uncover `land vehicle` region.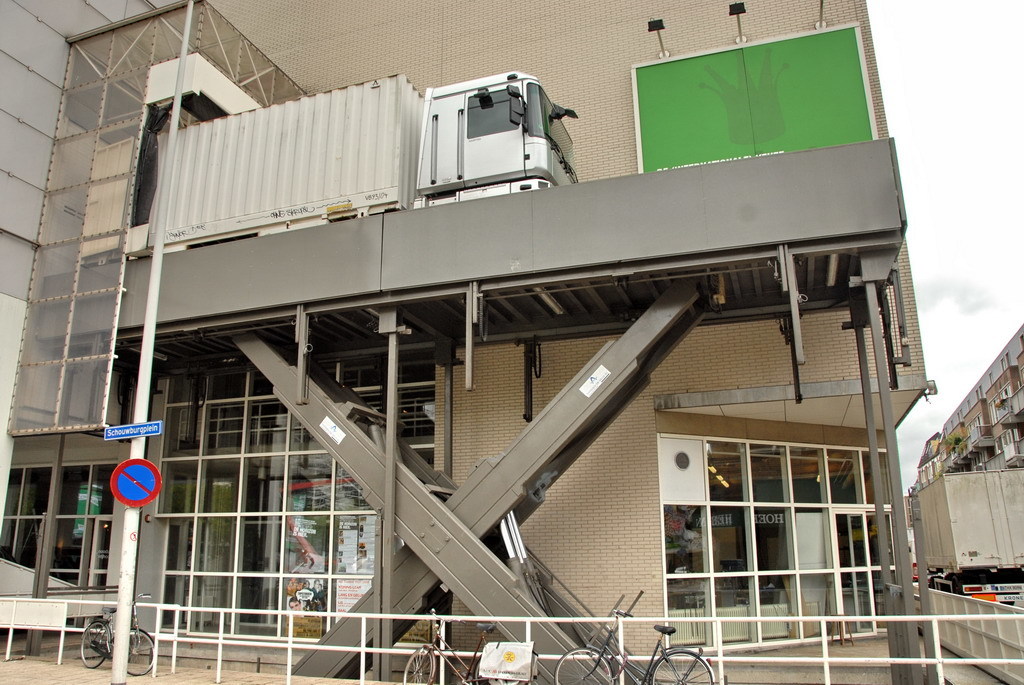
Uncovered: {"x1": 918, "y1": 468, "x2": 1023, "y2": 605}.
